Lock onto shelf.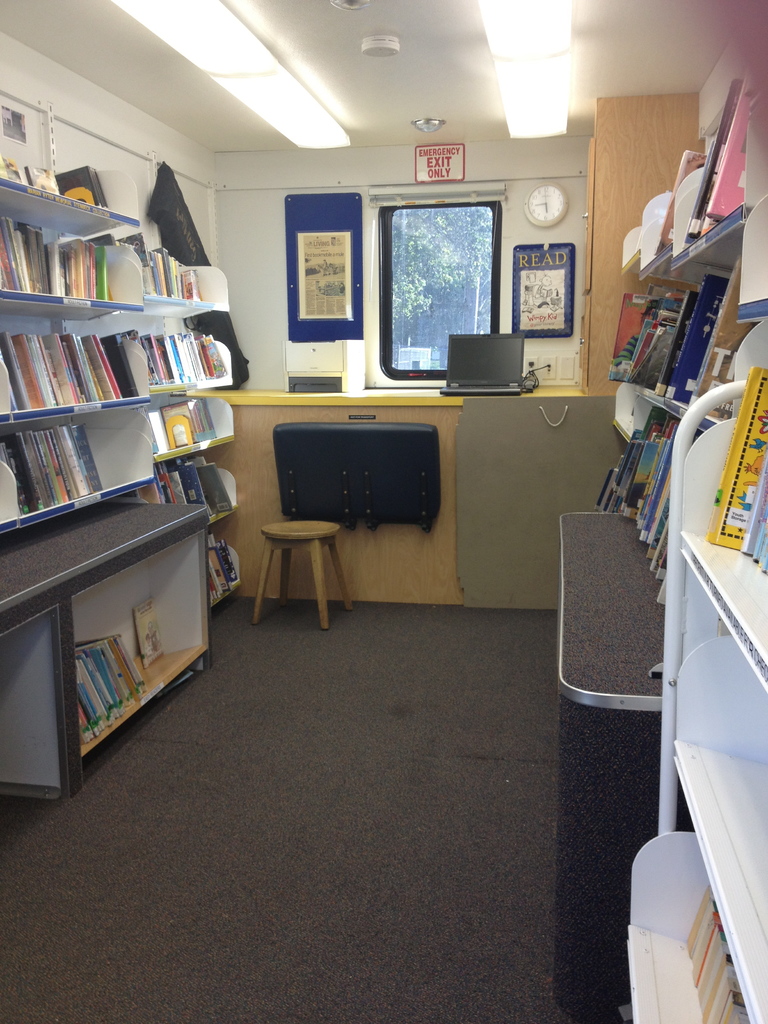
Locked: <box>64,531,216,758</box>.
